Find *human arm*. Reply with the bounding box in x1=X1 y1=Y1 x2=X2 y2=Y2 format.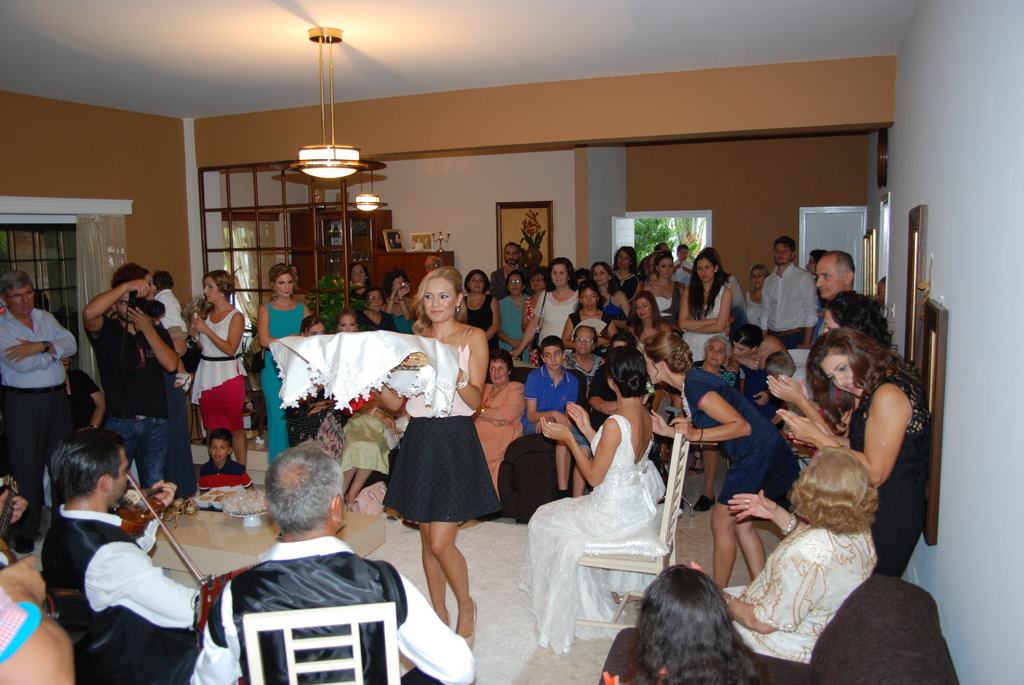
x1=458 y1=294 x2=471 y2=322.
